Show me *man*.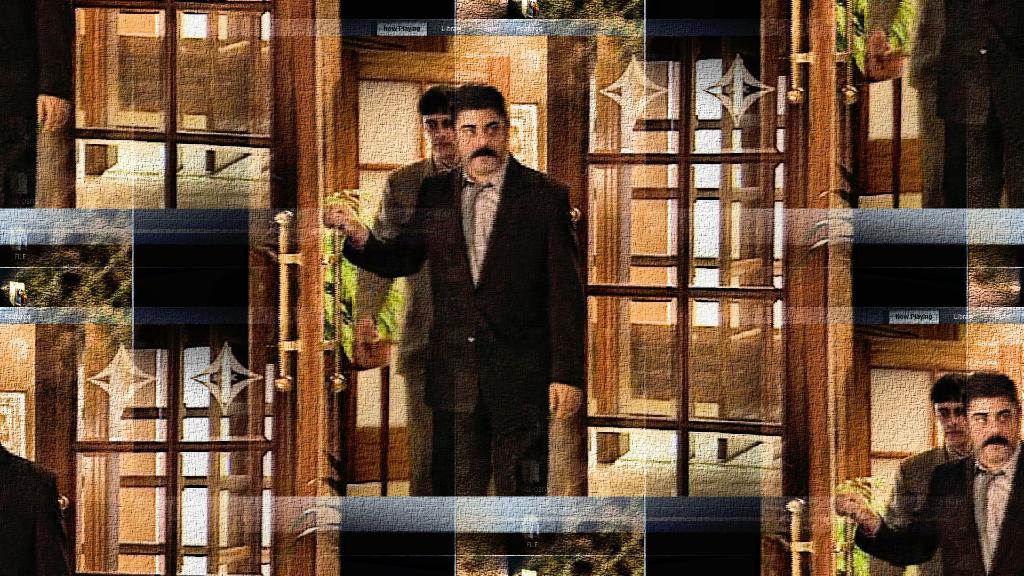
*man* is here: BBox(345, 91, 454, 491).
